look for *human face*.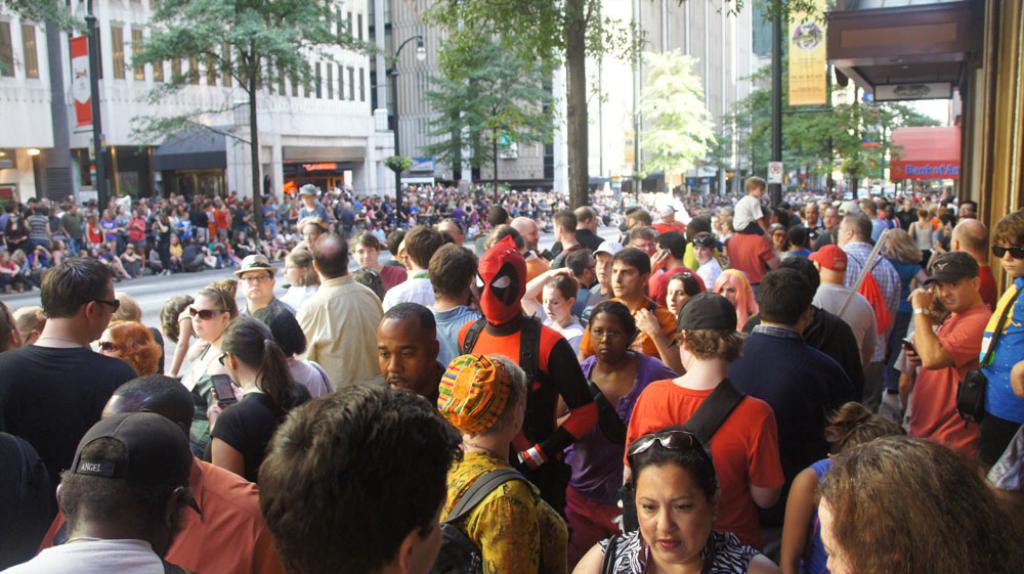
Found: {"x1": 632, "y1": 461, "x2": 711, "y2": 561}.
